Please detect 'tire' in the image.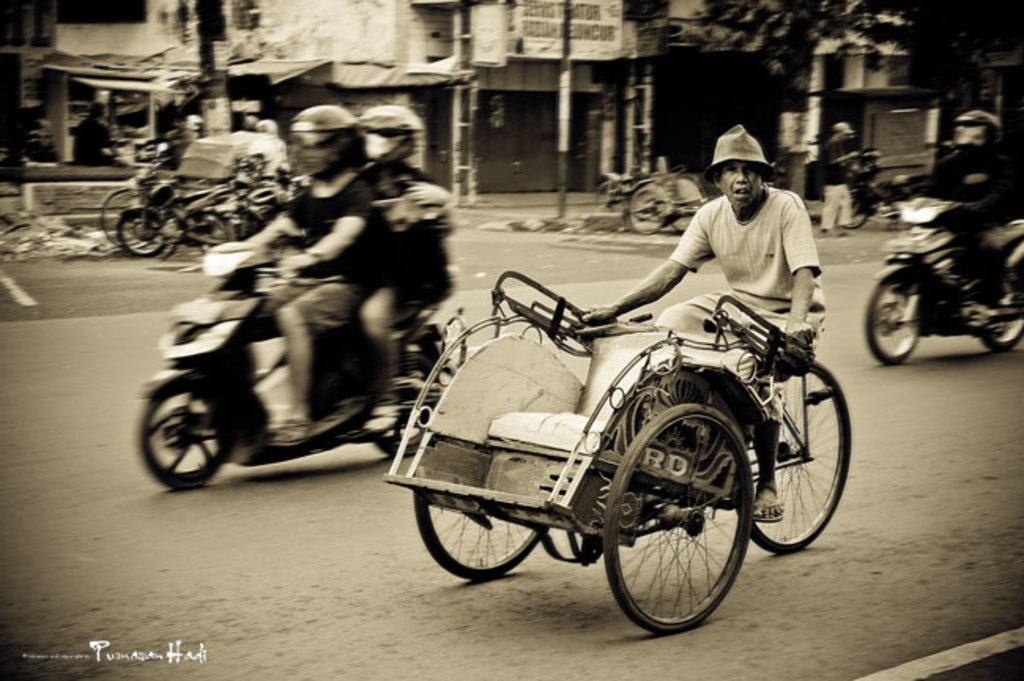
box(416, 430, 551, 580).
